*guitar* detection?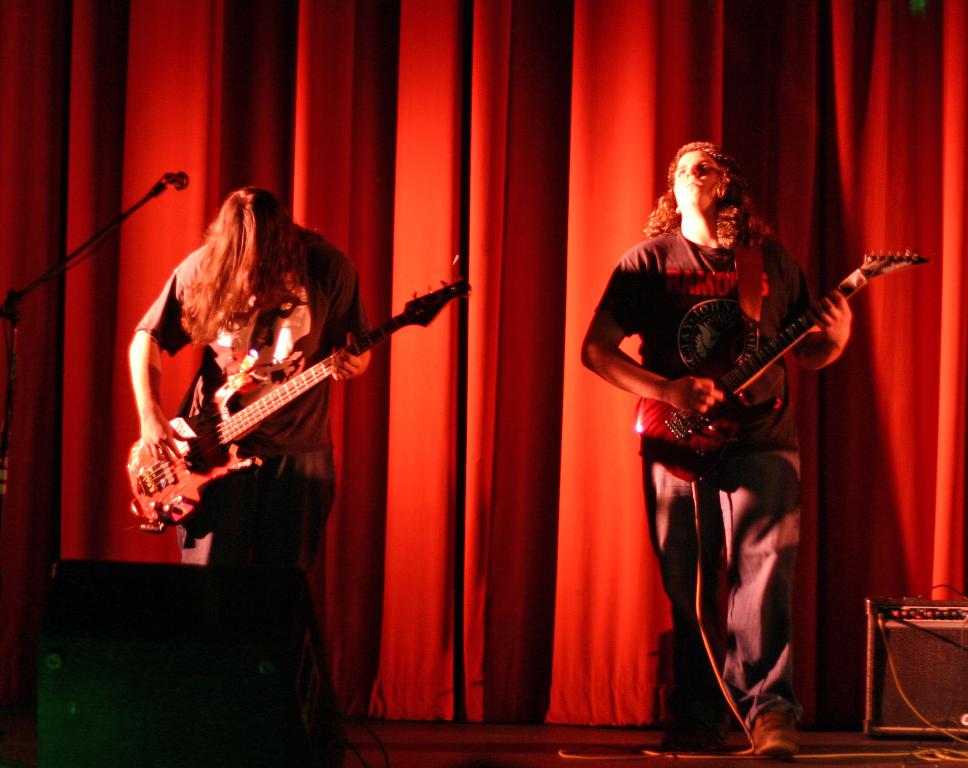
crop(125, 260, 461, 549)
